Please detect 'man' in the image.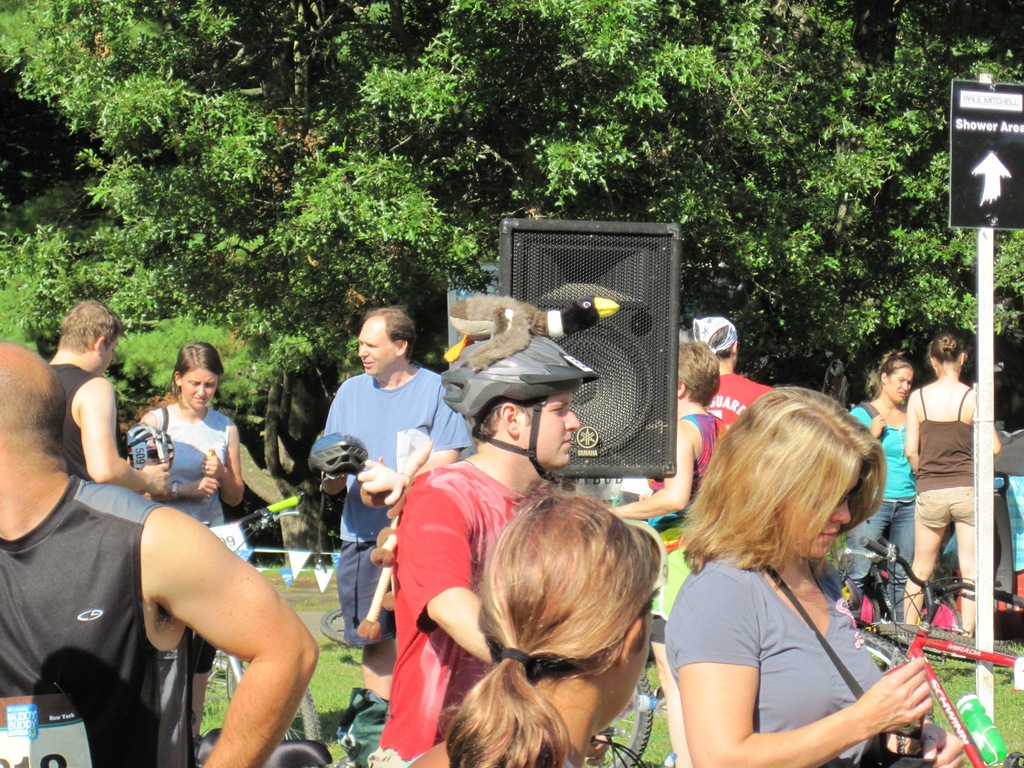
box=[368, 332, 598, 767].
